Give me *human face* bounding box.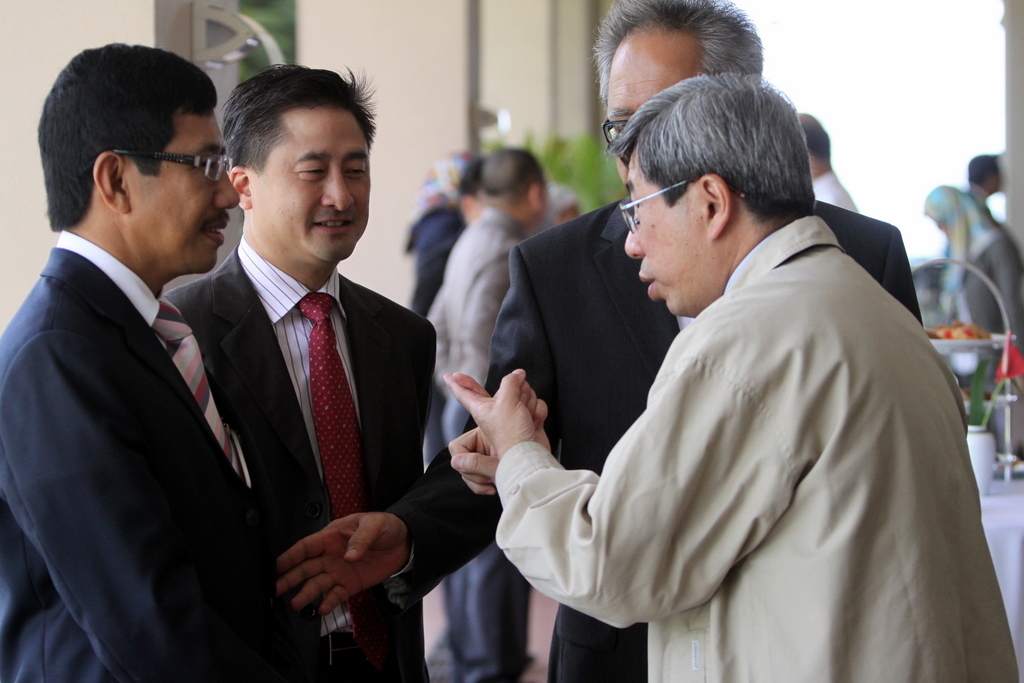
[x1=610, y1=26, x2=700, y2=121].
